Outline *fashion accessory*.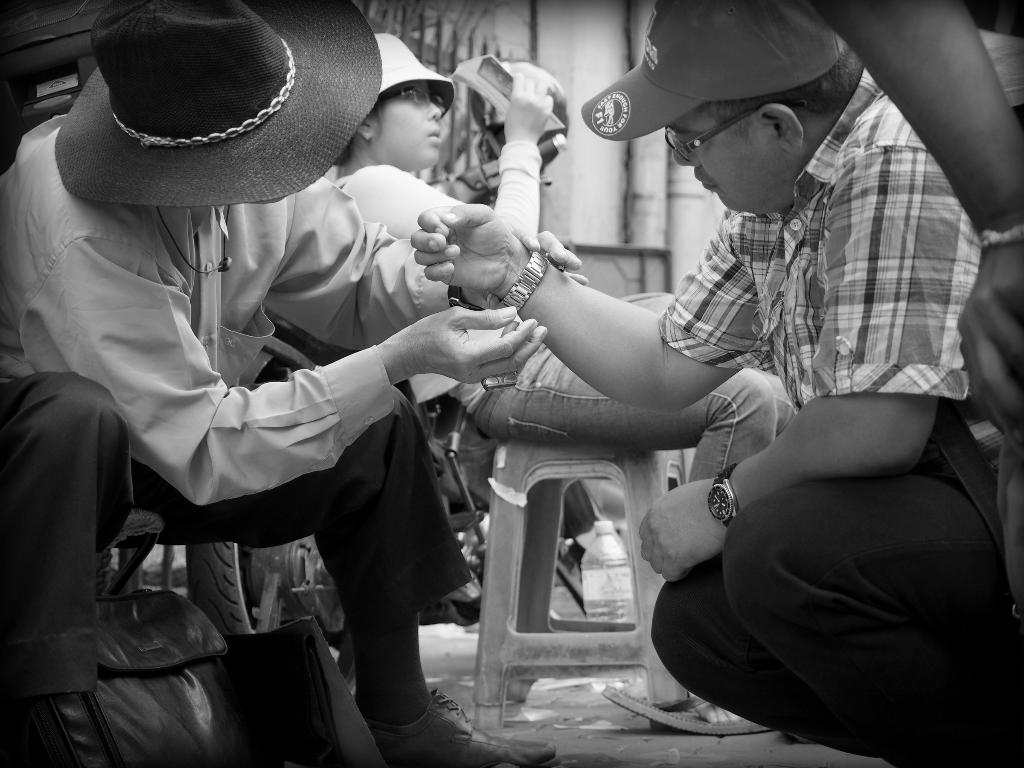
Outline: crop(975, 220, 1023, 243).
